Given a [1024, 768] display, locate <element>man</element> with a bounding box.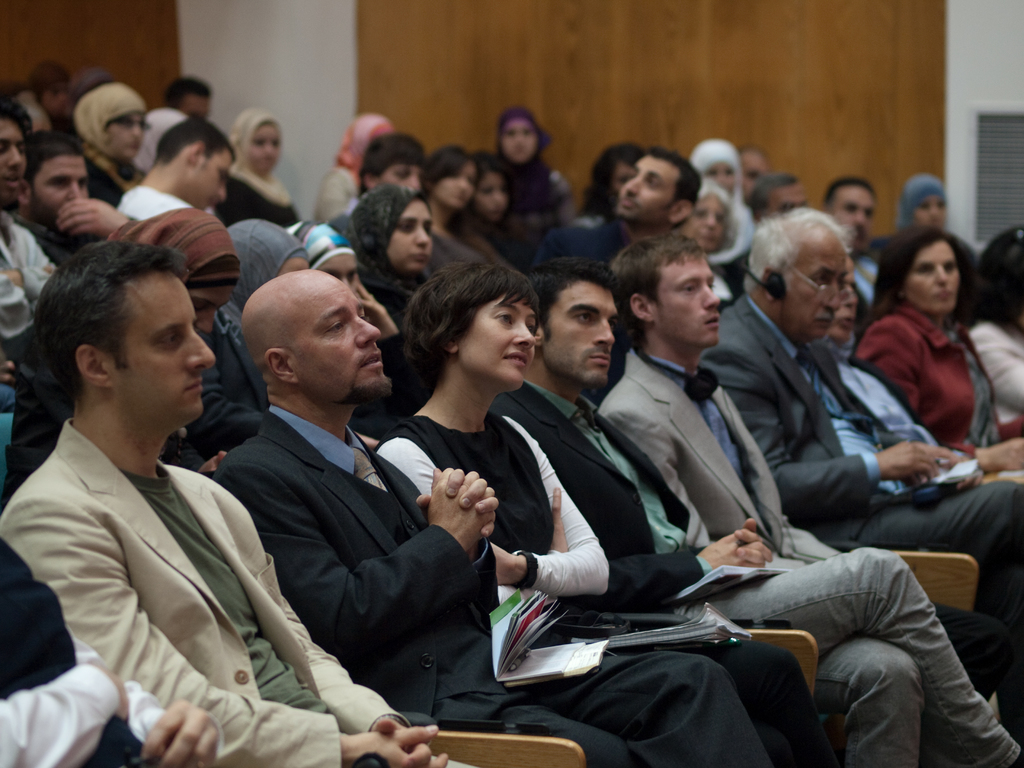
Located: box=[579, 141, 694, 257].
